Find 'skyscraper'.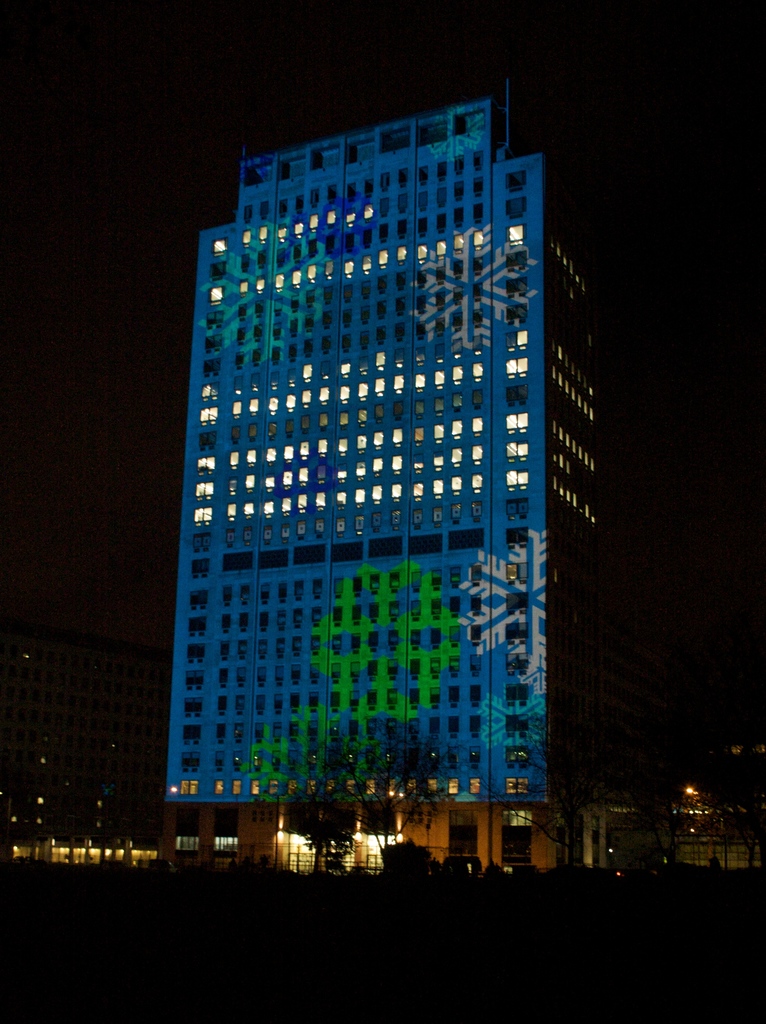
bbox(159, 89, 599, 865).
